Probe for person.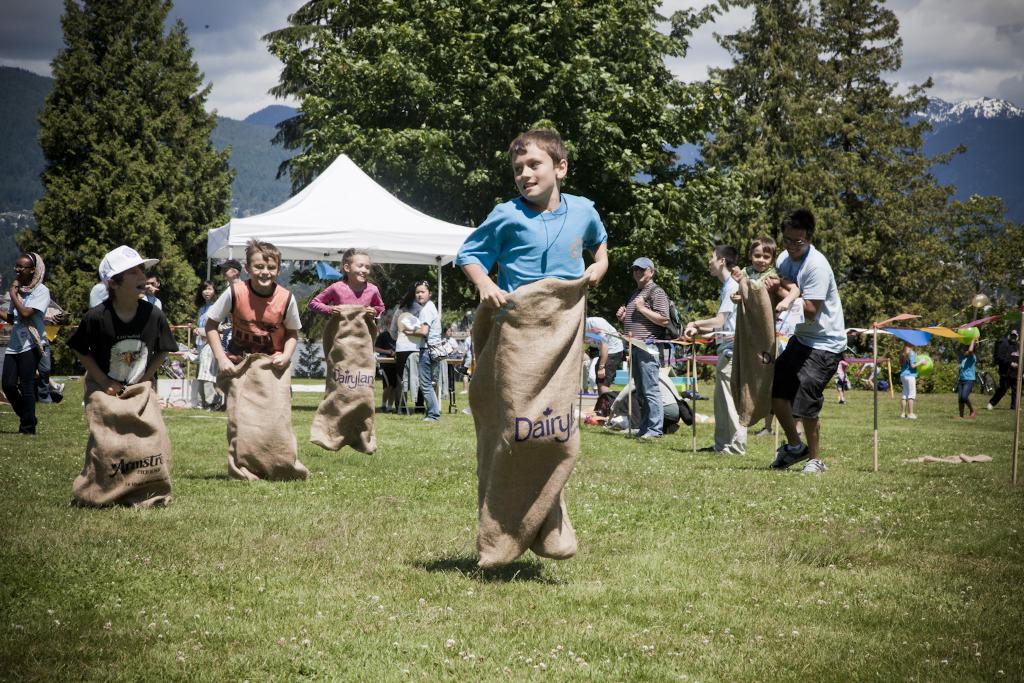
Probe result: [x1=607, y1=357, x2=687, y2=426].
